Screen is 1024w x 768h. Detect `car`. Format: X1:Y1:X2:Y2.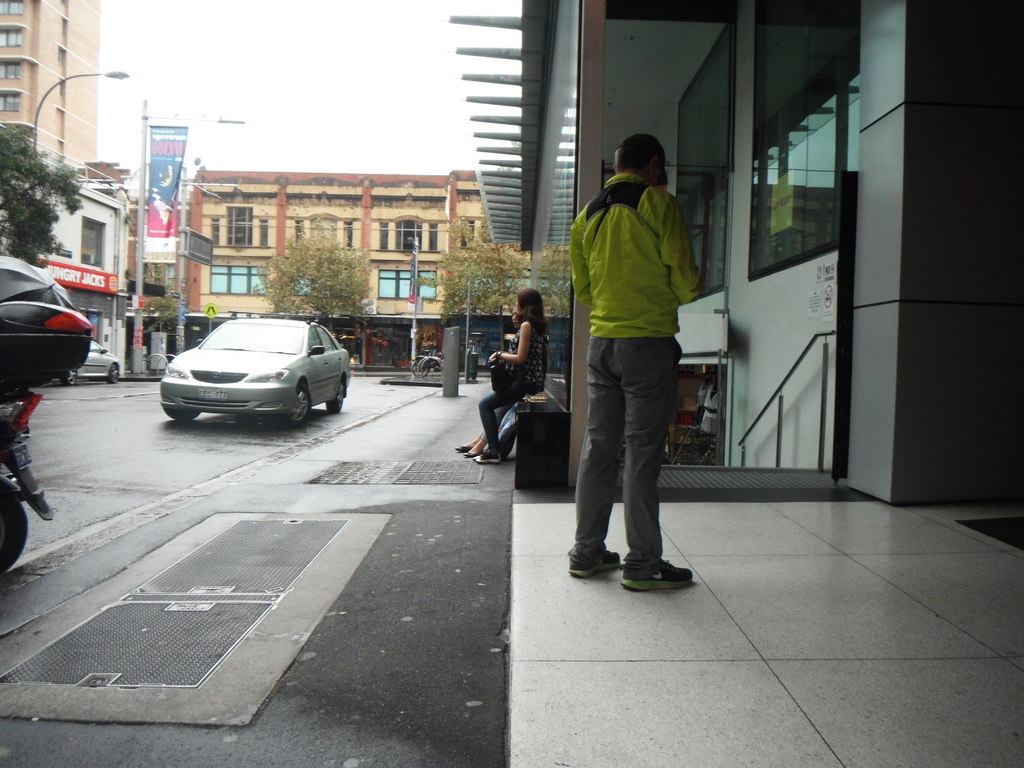
151:312:358:424.
